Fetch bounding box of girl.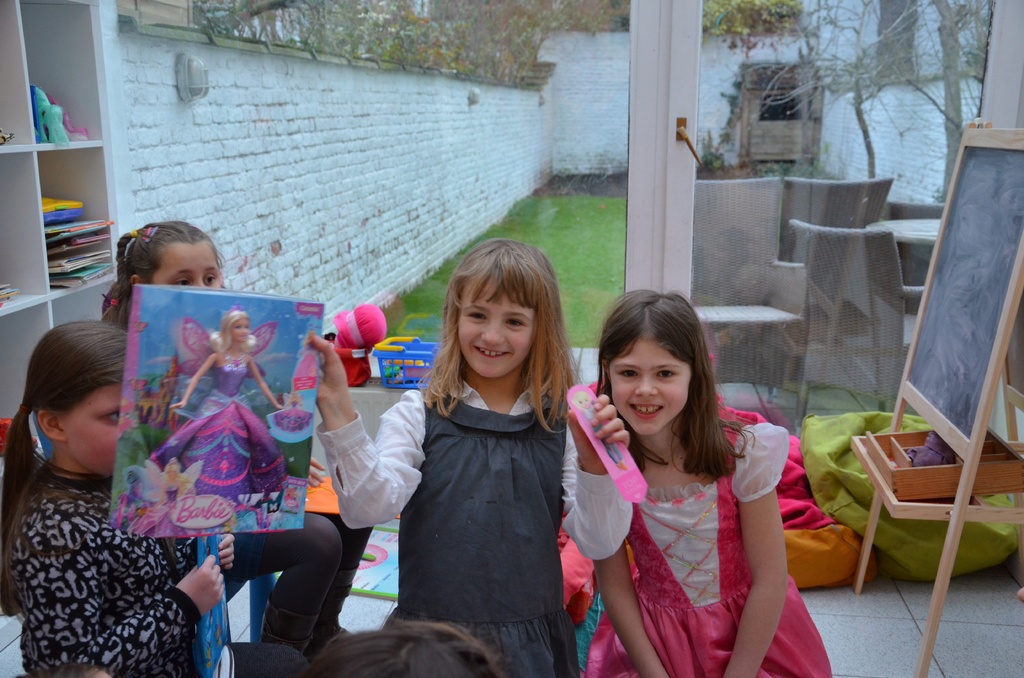
Bbox: BBox(147, 306, 289, 511).
